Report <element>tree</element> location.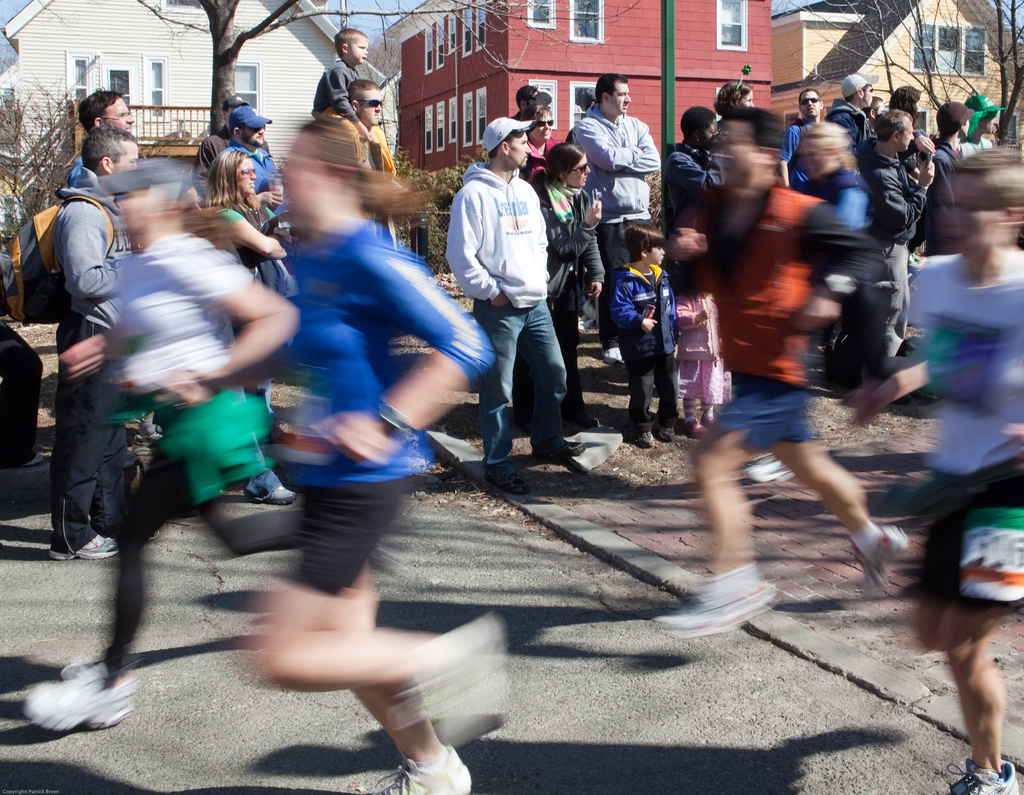
Report: 0, 0, 87, 237.
